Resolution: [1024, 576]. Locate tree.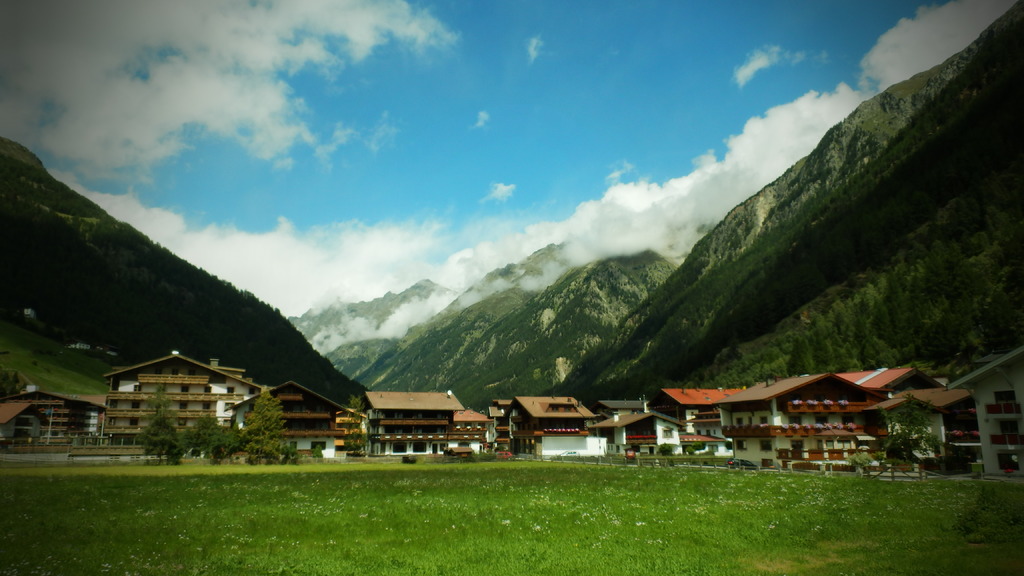
(874, 398, 944, 474).
